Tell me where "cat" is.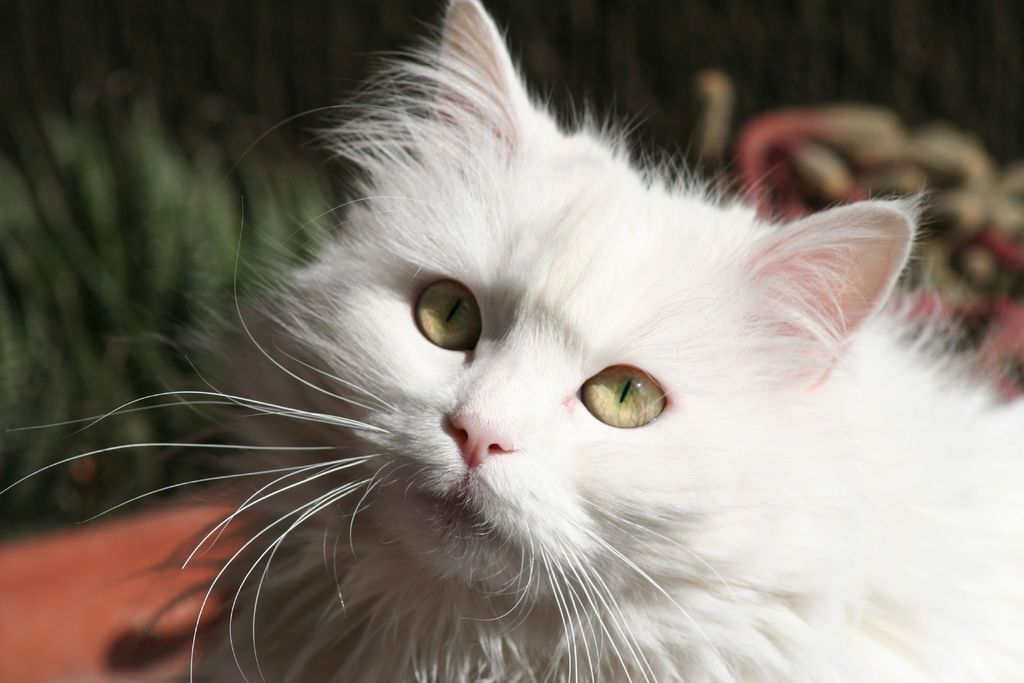
"cat" is at rect(0, 0, 1023, 682).
